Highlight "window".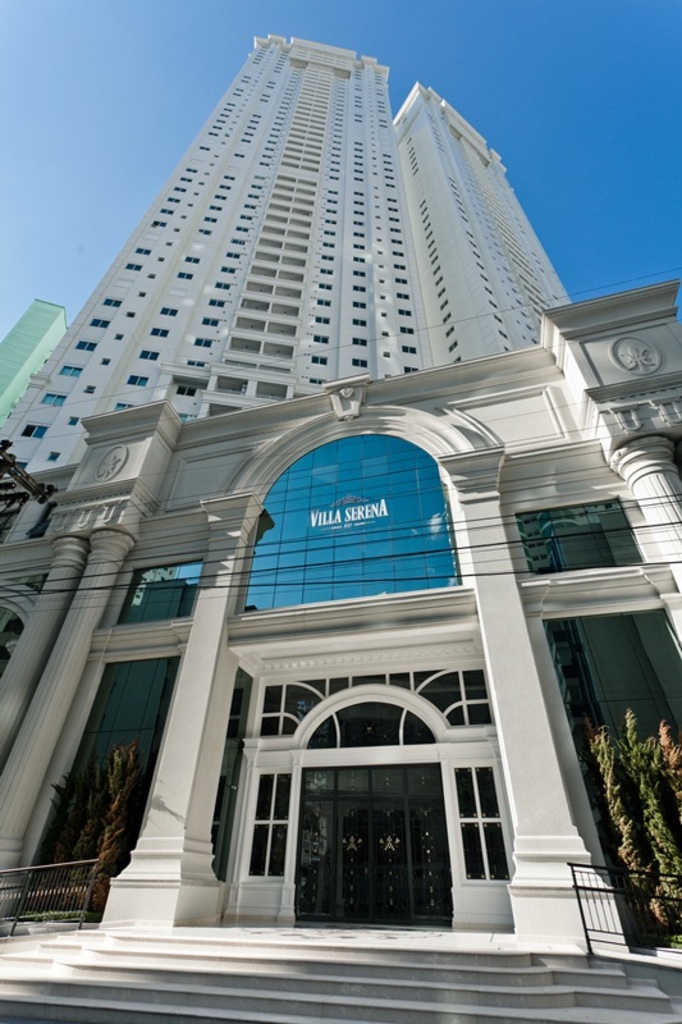
Highlighted region: bbox(104, 294, 116, 307).
